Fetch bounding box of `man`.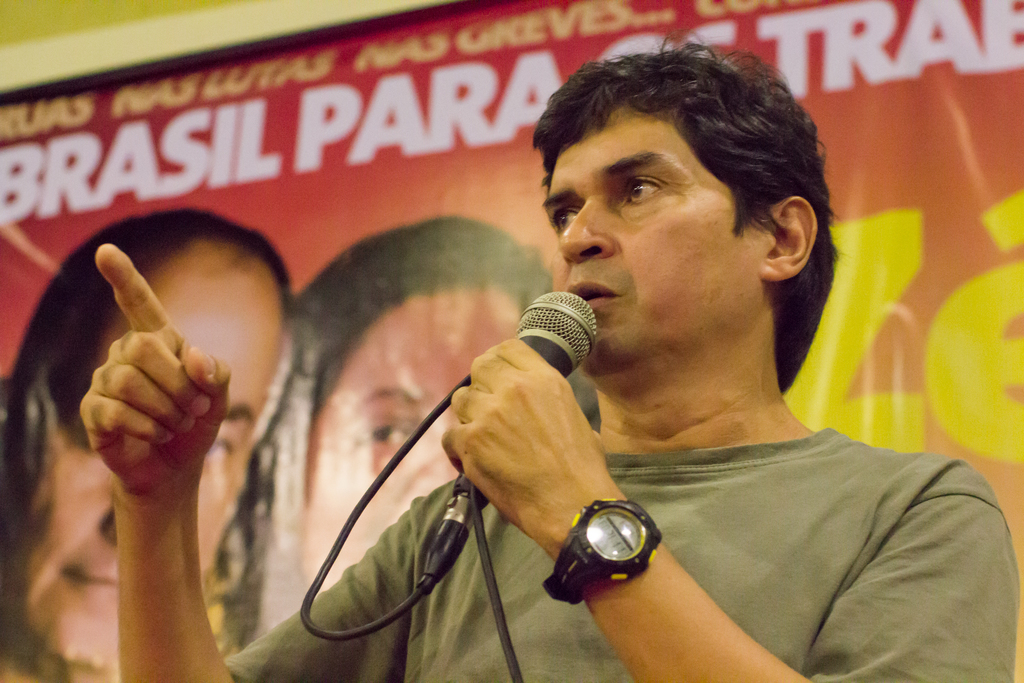
Bbox: {"left": 82, "top": 28, "right": 1022, "bottom": 682}.
